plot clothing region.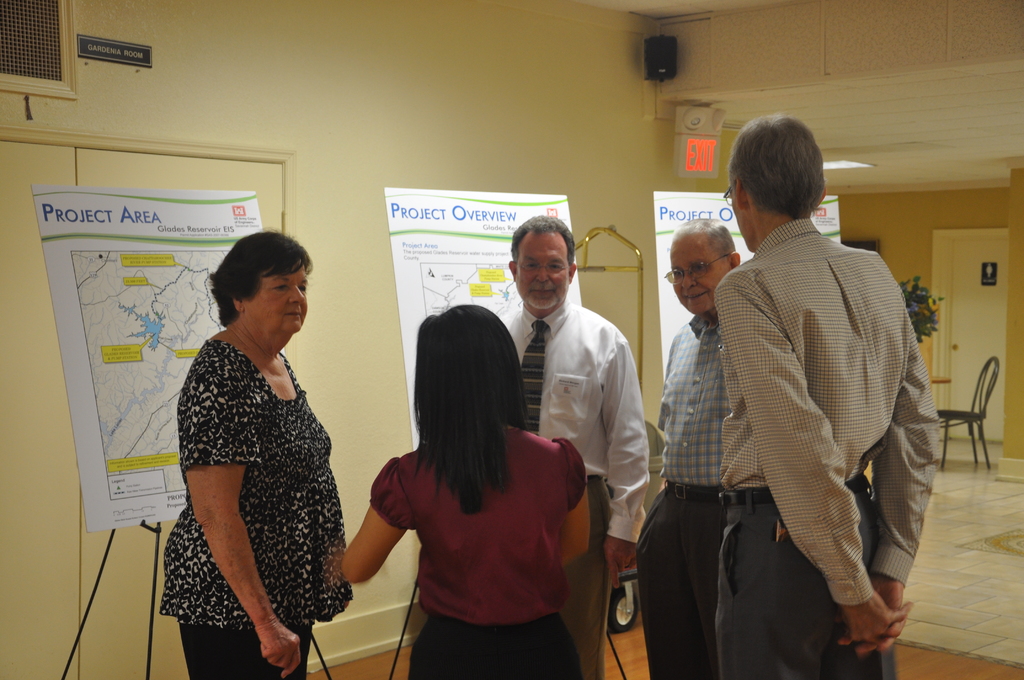
Plotted at 493, 298, 650, 679.
